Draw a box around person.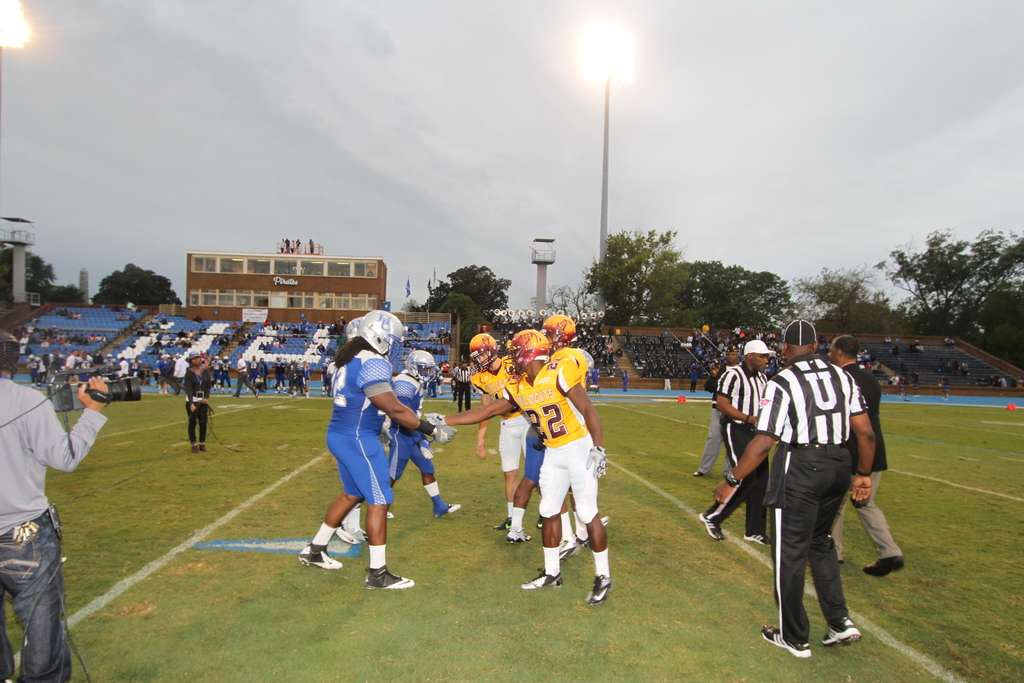
[183,347,214,457].
